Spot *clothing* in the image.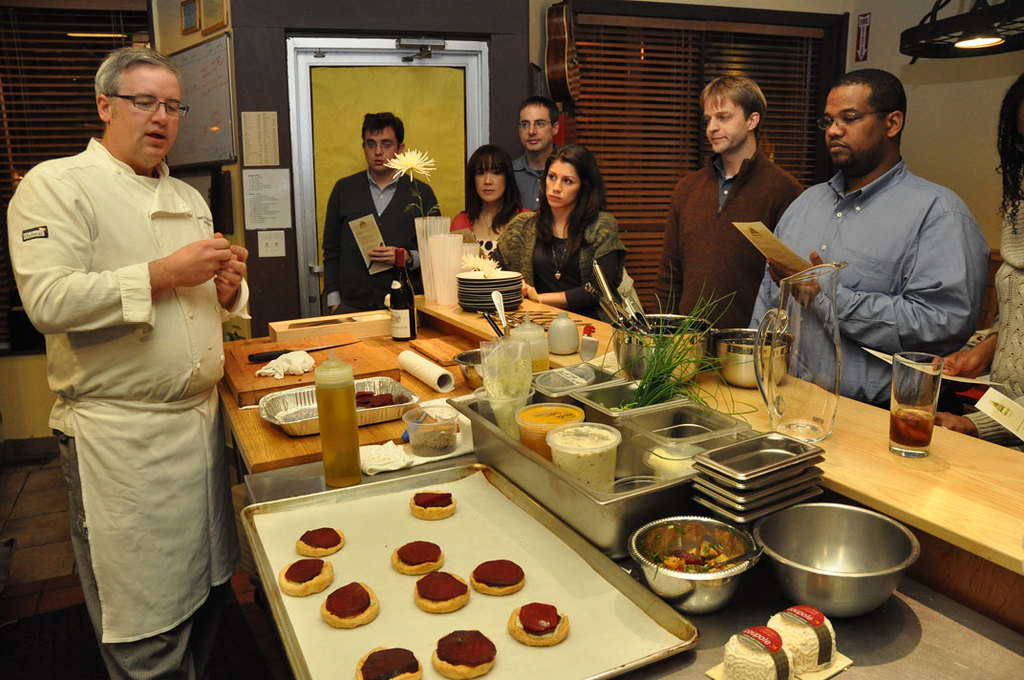
*clothing* found at 491,208,628,319.
